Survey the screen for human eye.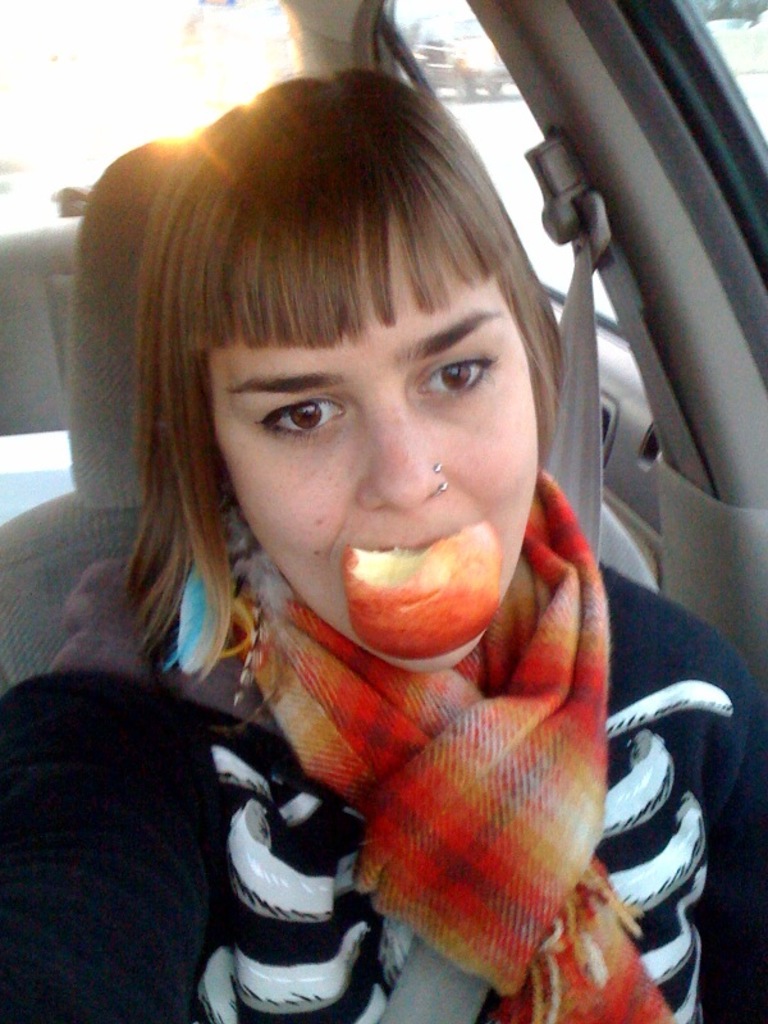
Survey found: left=416, top=352, right=494, bottom=410.
